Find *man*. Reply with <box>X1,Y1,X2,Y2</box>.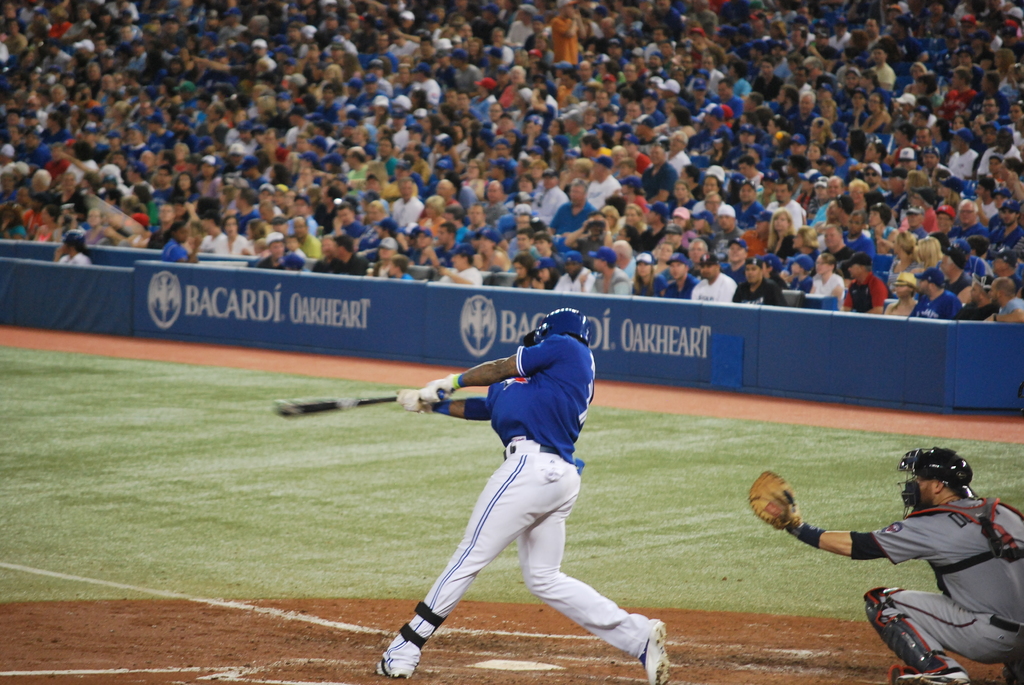
<box>735,254,788,306</box>.
